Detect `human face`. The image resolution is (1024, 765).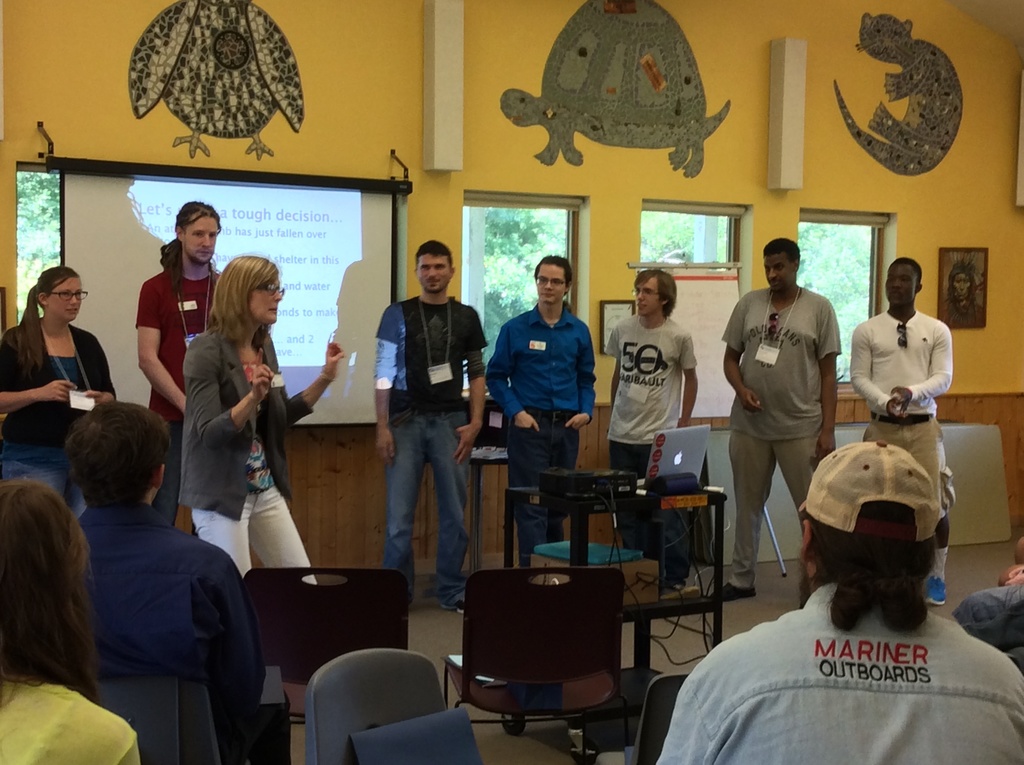
x1=534 y1=262 x2=566 y2=304.
